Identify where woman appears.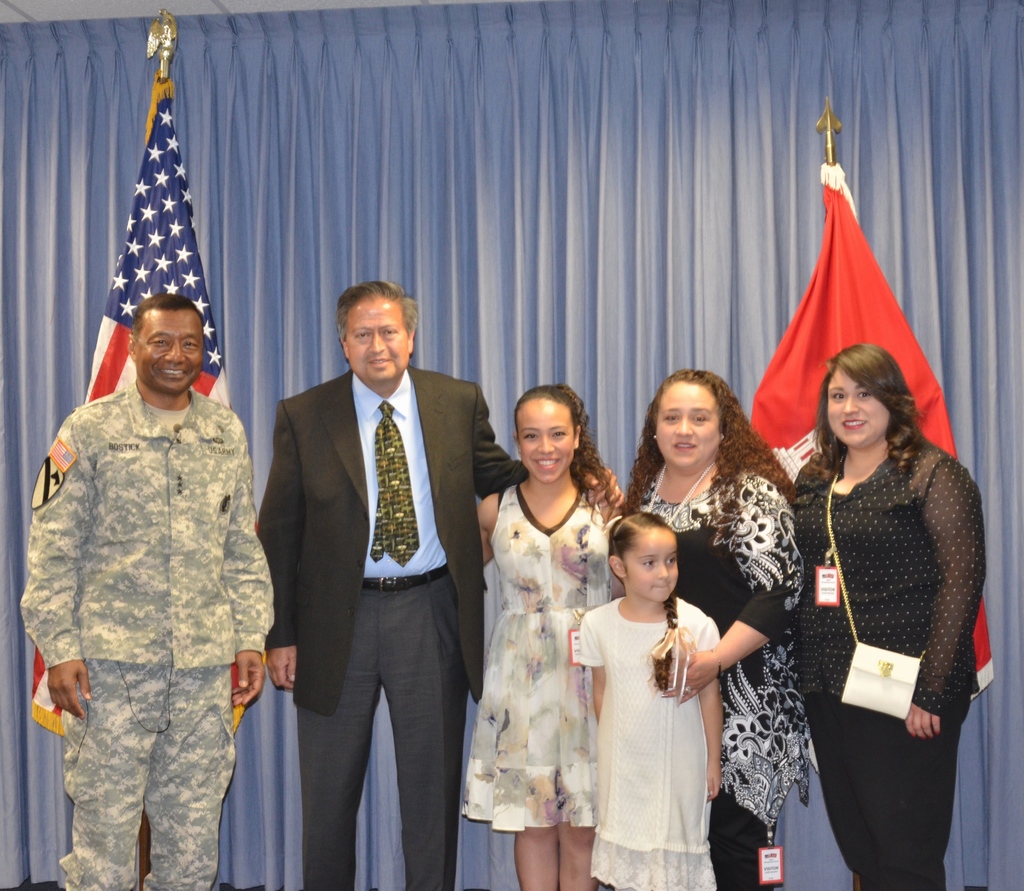
Appears at 773 296 982 885.
